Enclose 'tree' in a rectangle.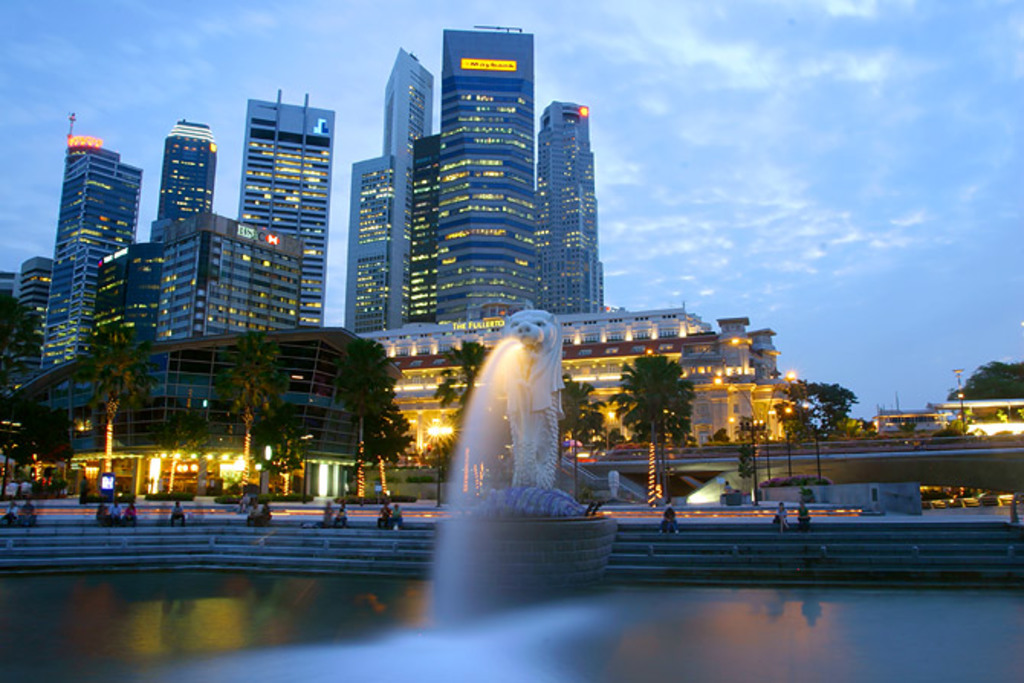
(335,342,410,484).
